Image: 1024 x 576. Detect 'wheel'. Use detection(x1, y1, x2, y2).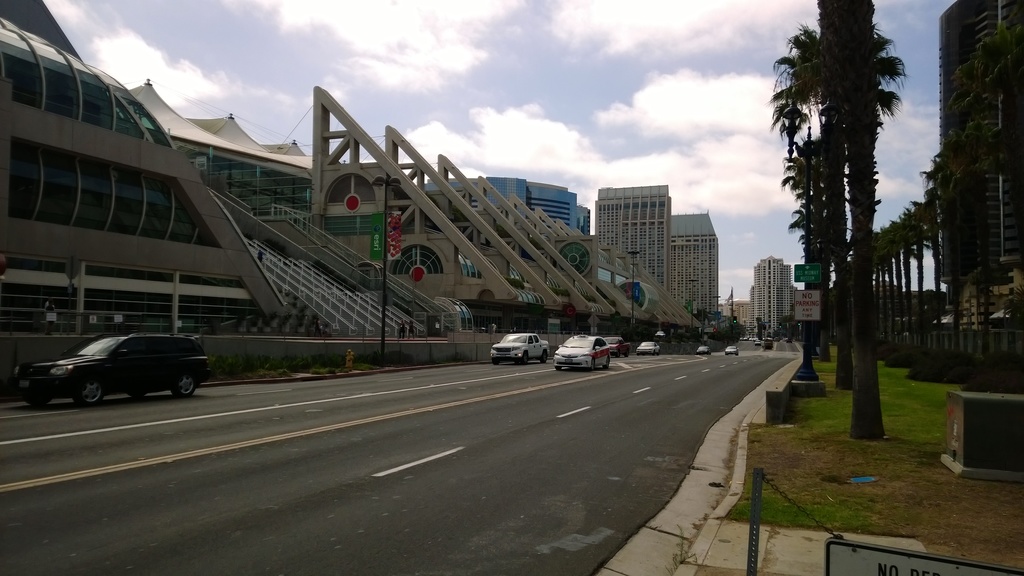
detection(521, 351, 530, 362).
